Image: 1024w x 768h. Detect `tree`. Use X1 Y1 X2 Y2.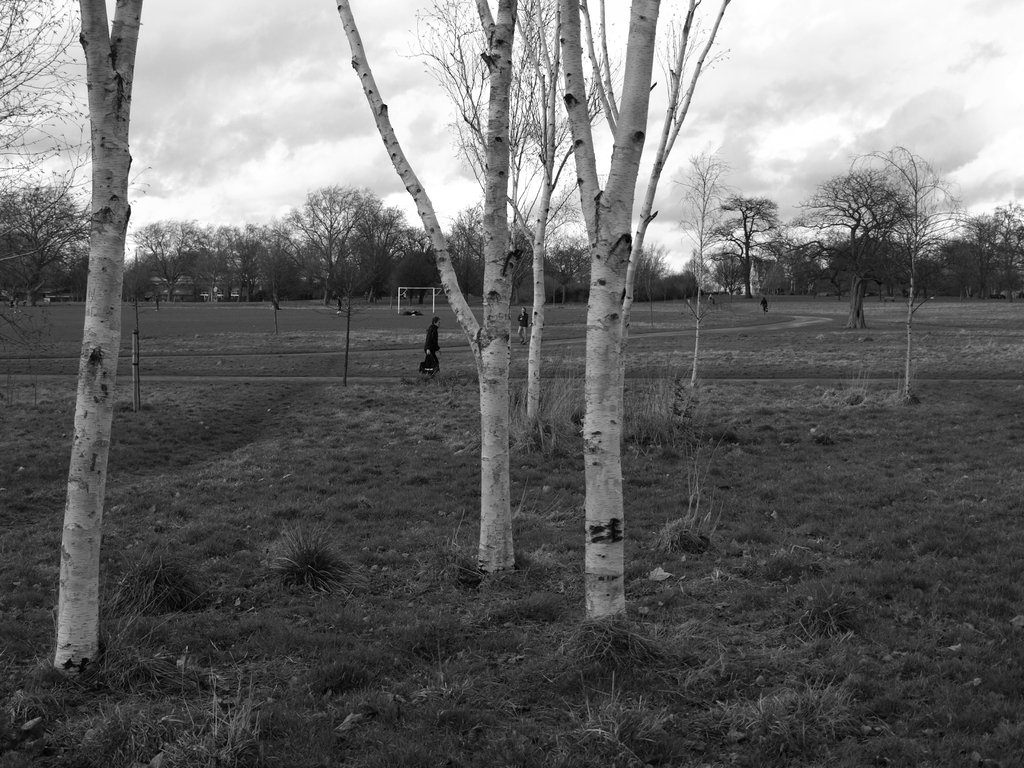
326 0 518 578.
